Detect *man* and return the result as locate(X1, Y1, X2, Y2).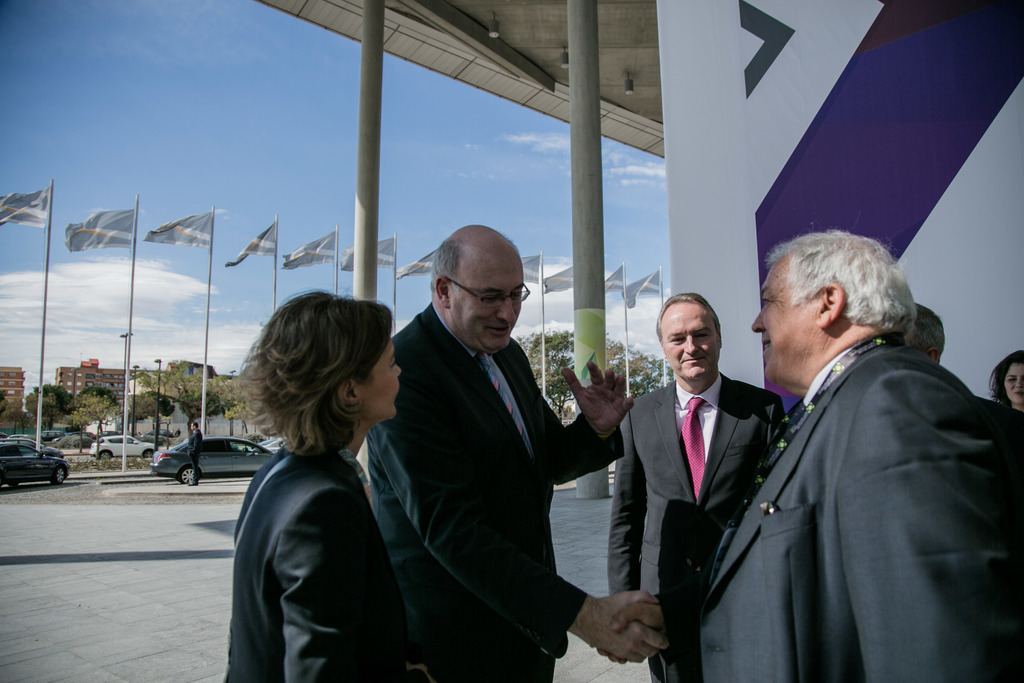
locate(368, 225, 671, 682).
